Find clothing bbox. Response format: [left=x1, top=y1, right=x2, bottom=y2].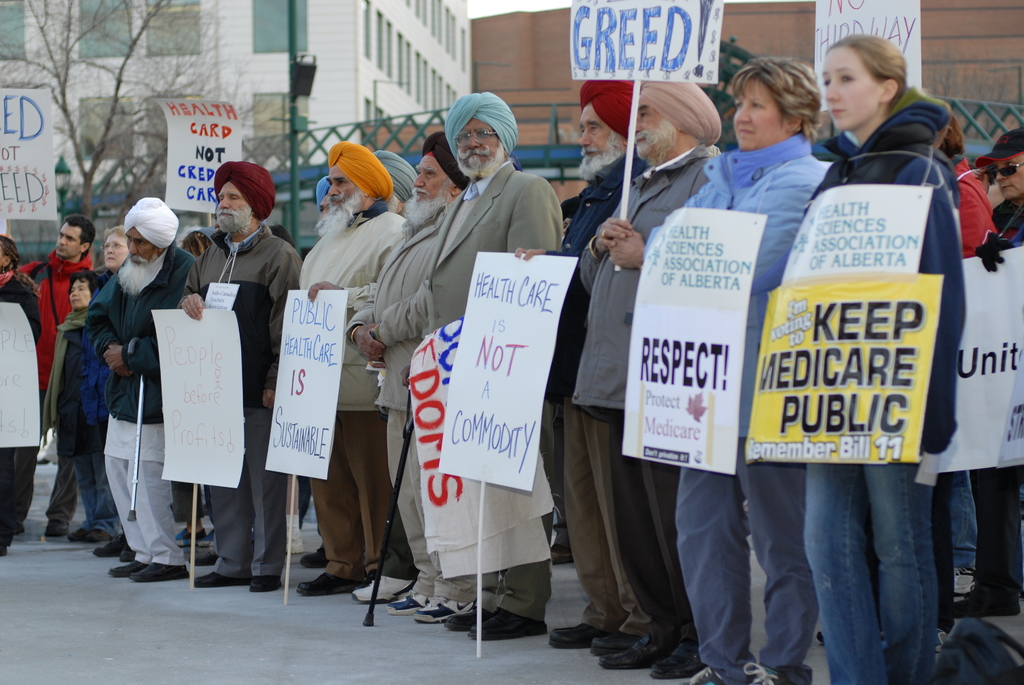
[left=607, top=120, right=839, bottom=659].
